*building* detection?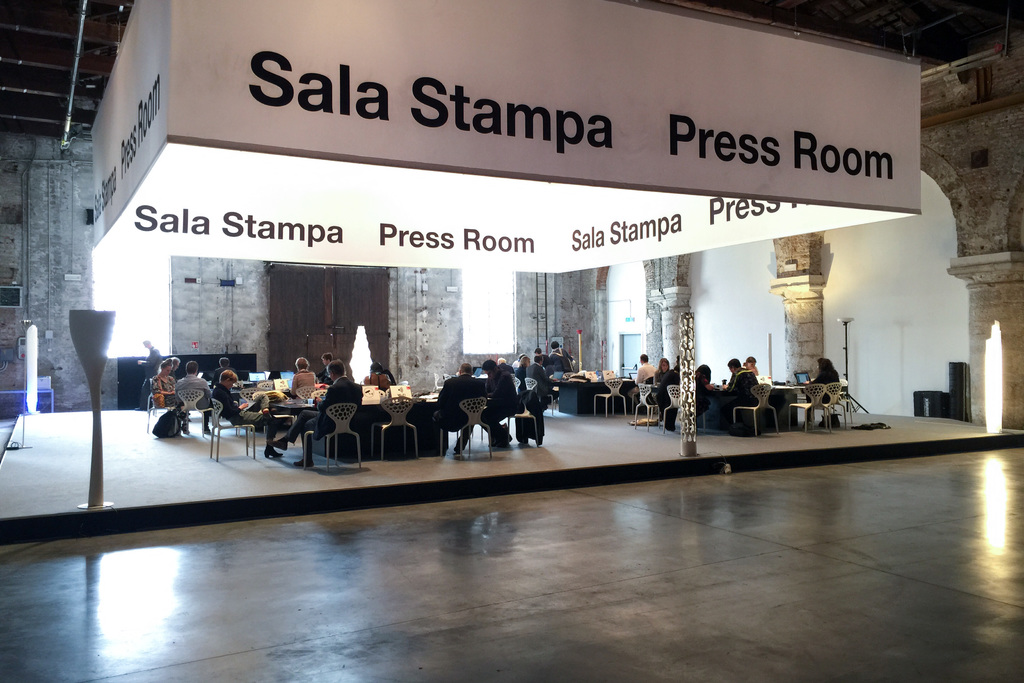
BBox(0, 0, 1023, 542)
